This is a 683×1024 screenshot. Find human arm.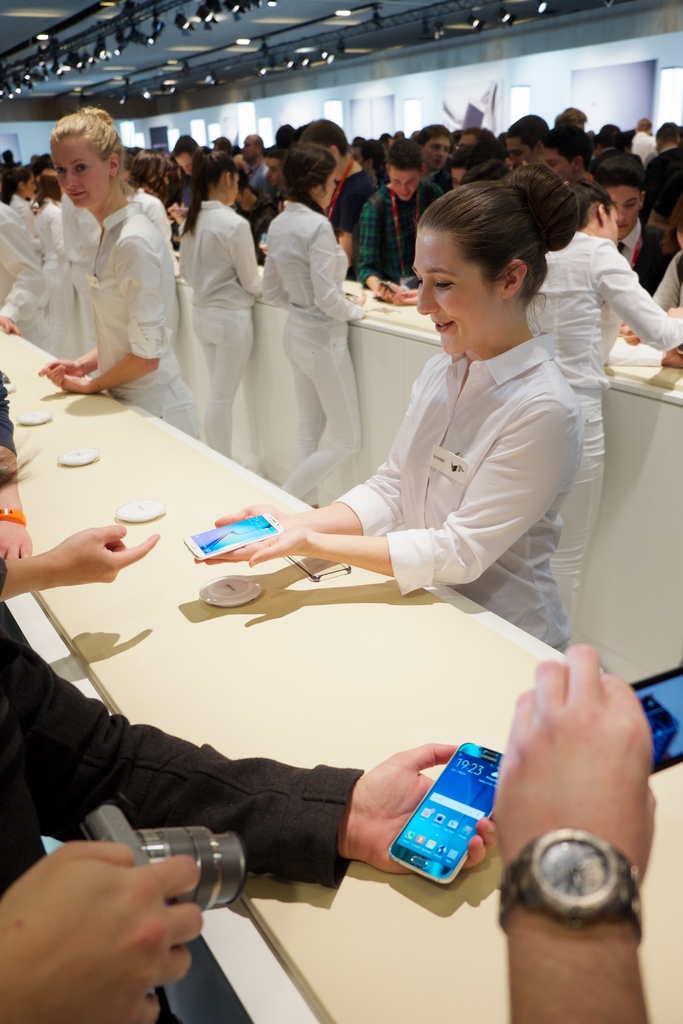
Bounding box: [x1=404, y1=285, x2=424, y2=305].
